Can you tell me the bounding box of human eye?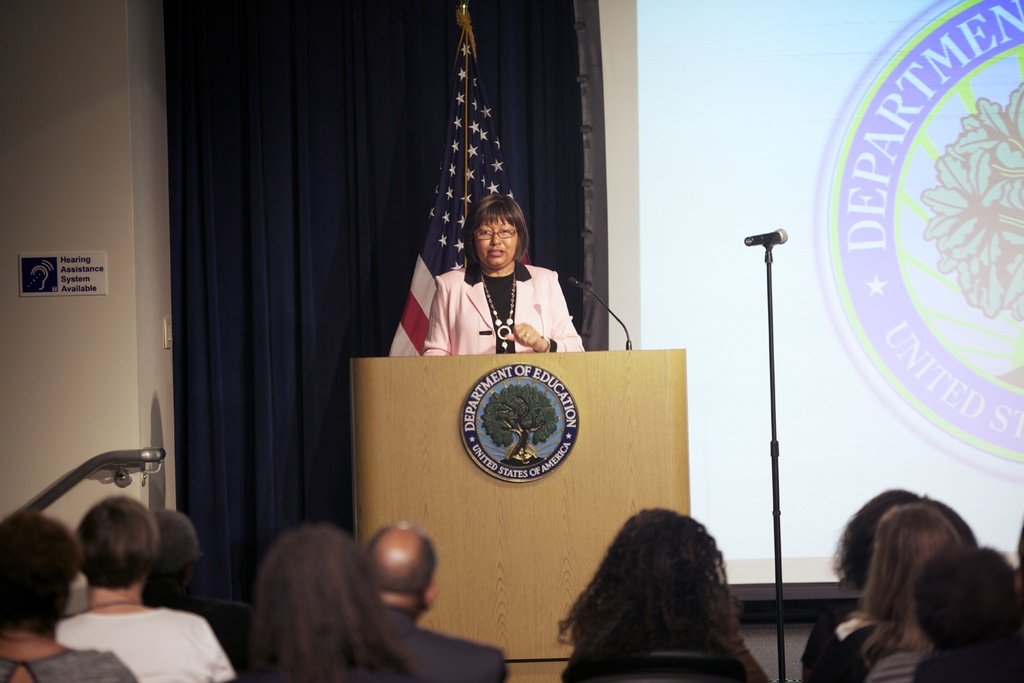
476/227/493/237.
